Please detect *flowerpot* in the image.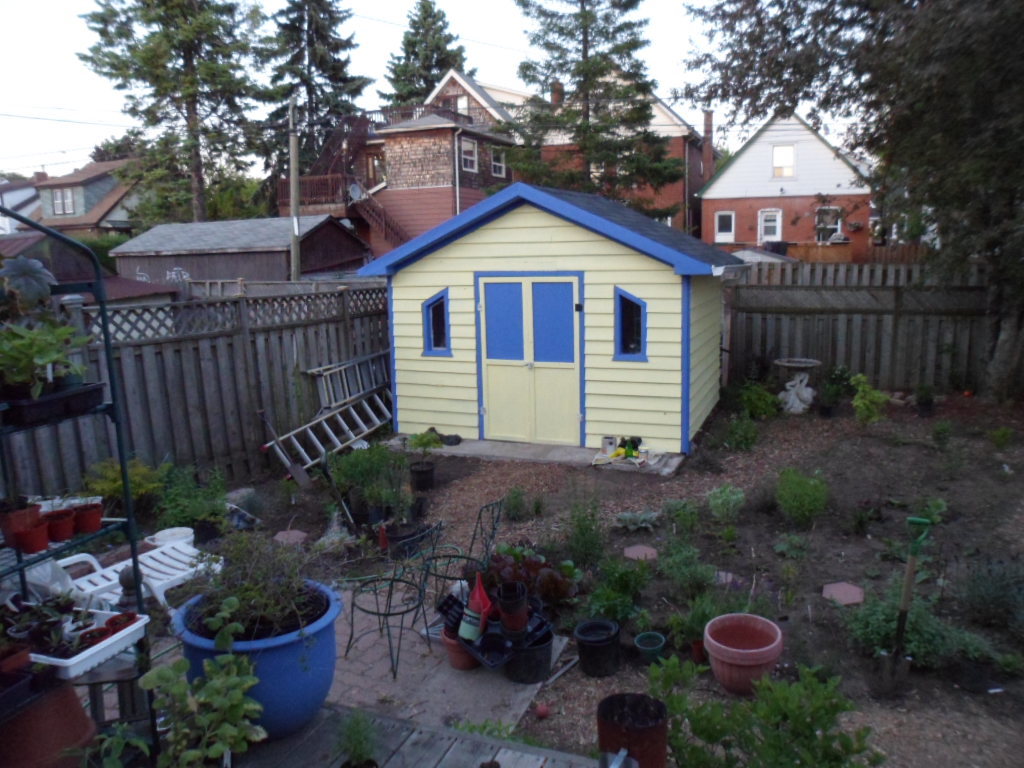
bbox(633, 629, 670, 665).
